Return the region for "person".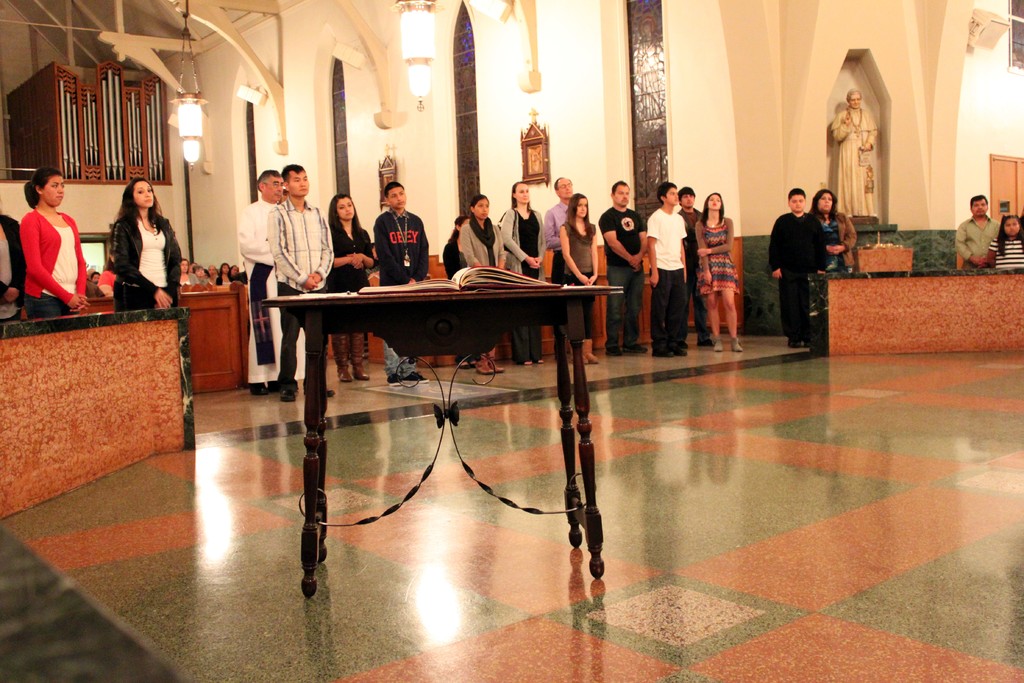
{"left": 21, "top": 165, "right": 89, "bottom": 313}.
